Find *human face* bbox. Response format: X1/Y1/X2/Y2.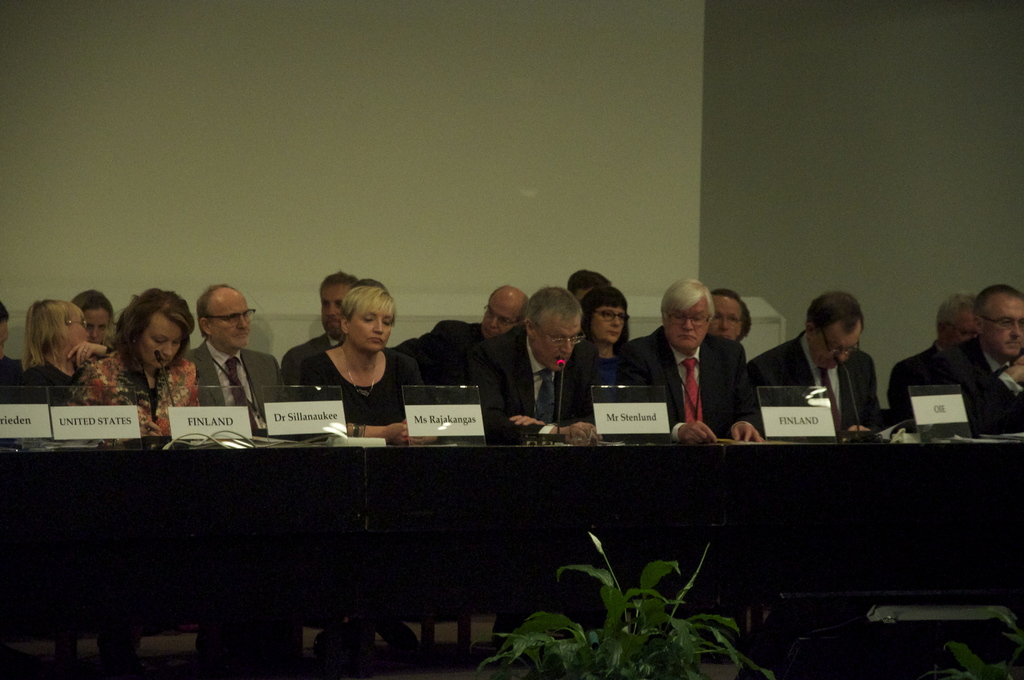
943/304/981/346.
